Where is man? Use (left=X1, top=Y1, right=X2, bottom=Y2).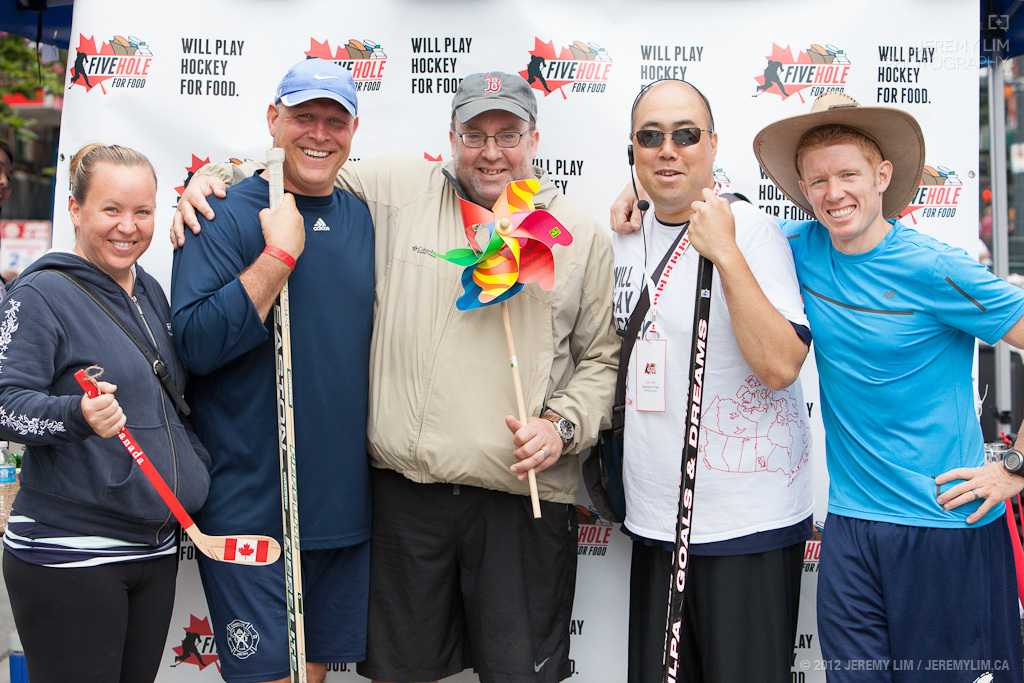
(left=155, top=67, right=626, bottom=682).
